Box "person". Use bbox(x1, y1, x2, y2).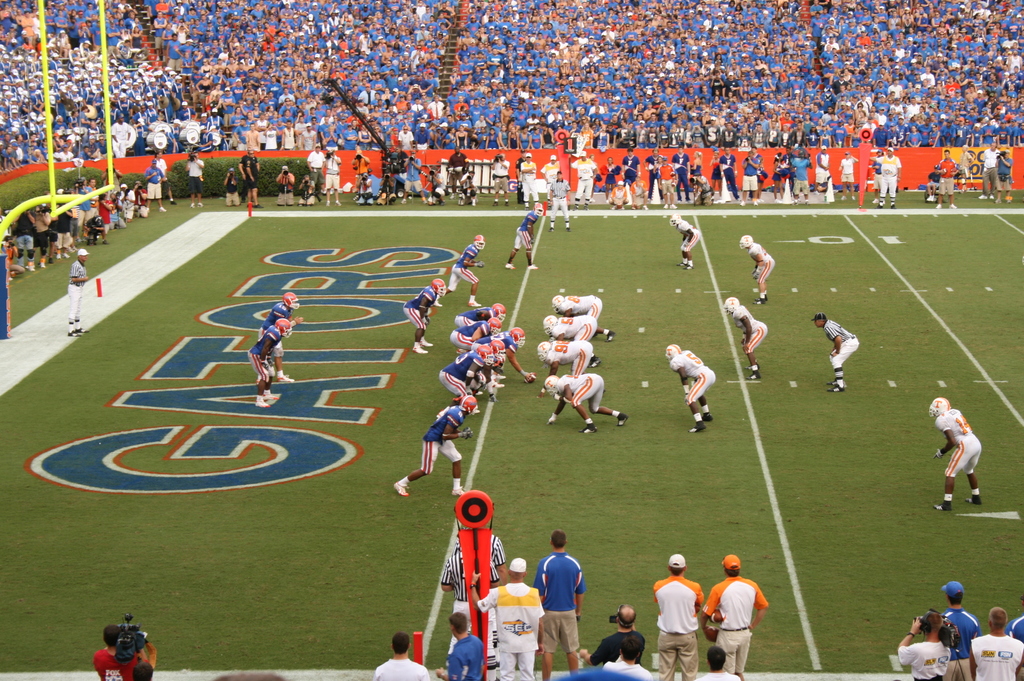
bbox(440, 234, 493, 307).
